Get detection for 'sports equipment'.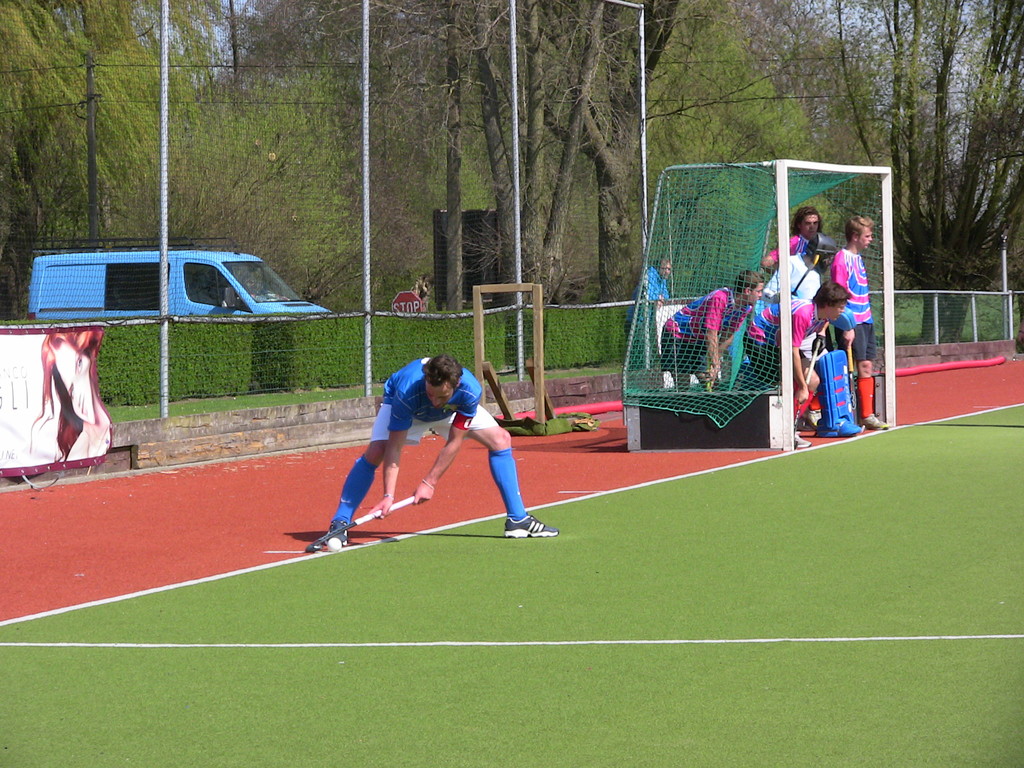
Detection: locate(791, 336, 821, 446).
